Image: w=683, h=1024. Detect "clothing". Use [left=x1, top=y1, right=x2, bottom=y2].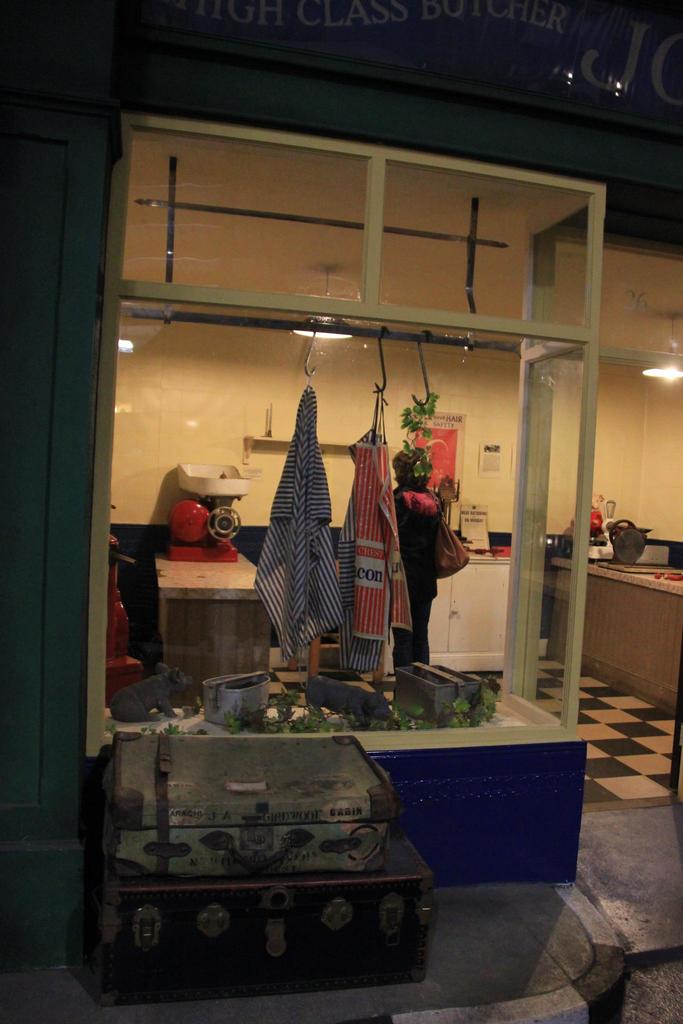
[left=395, top=487, right=447, bottom=671].
